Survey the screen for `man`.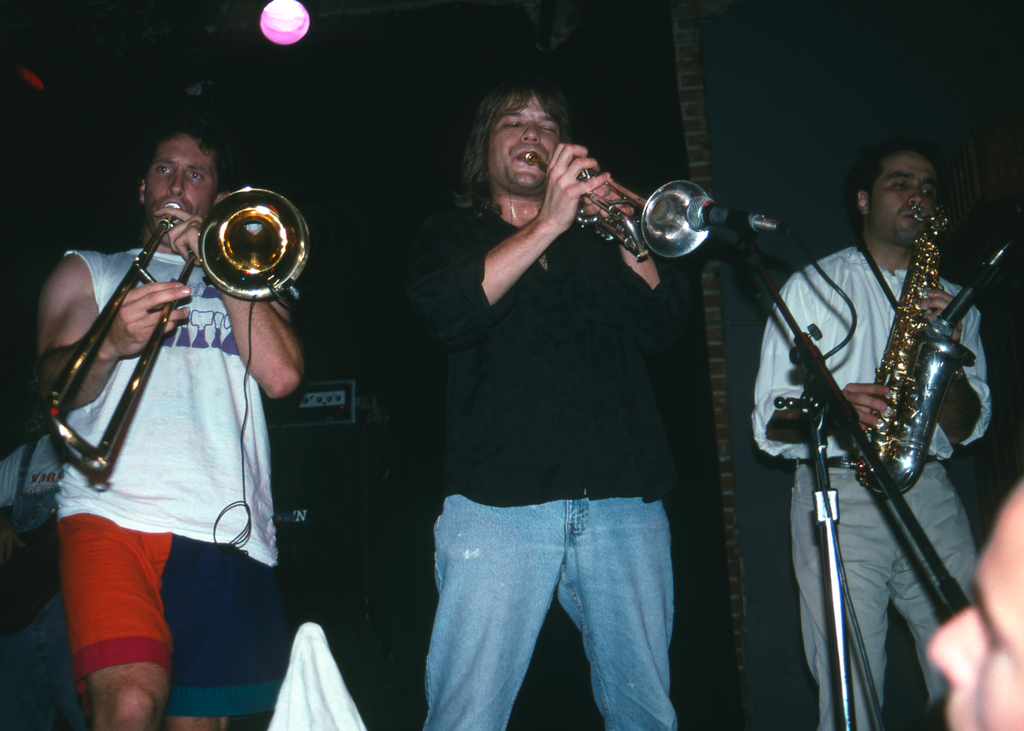
Survey found: (left=0, top=437, right=86, bottom=730).
